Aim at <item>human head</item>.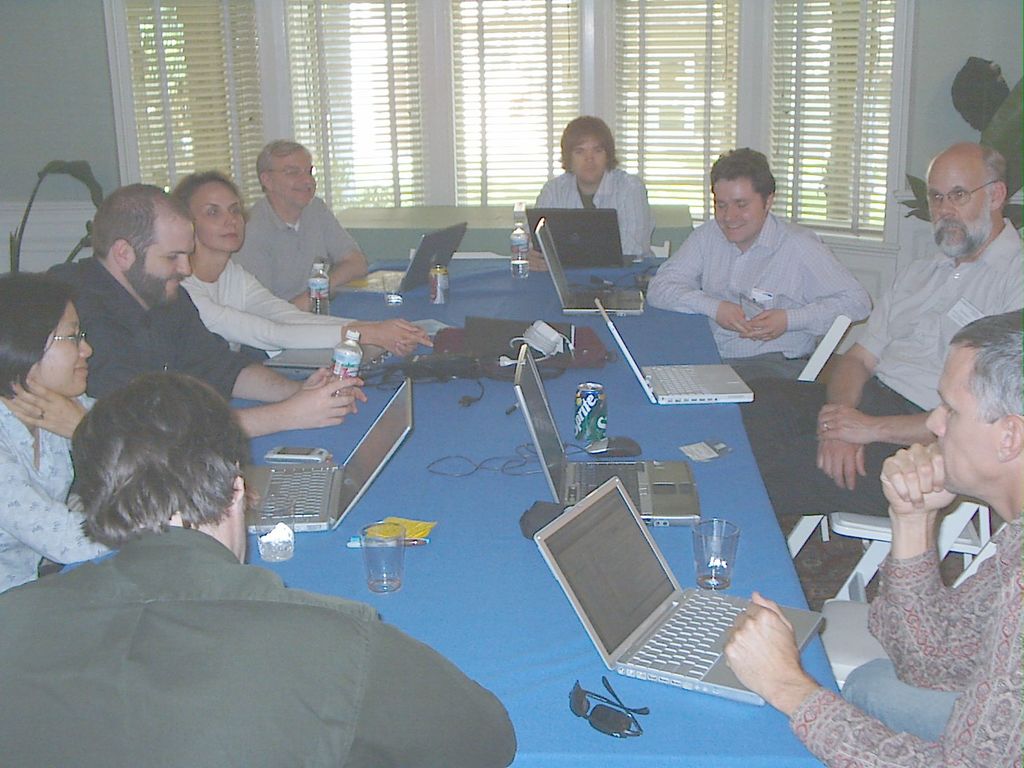
Aimed at 925/305/1023/504.
